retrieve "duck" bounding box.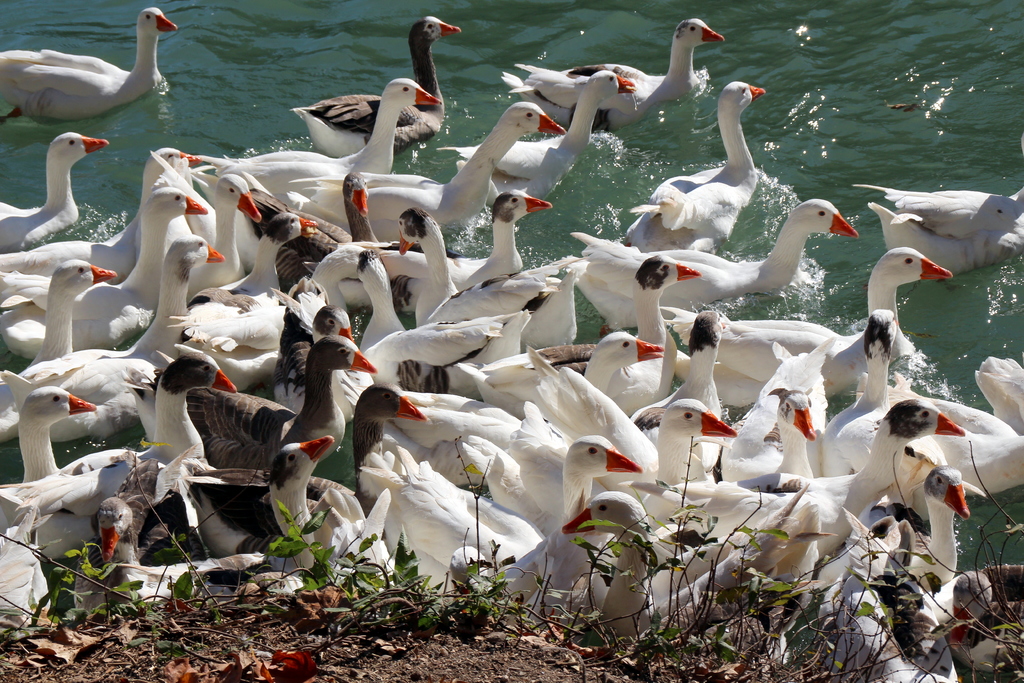
Bounding box: <box>349,377,515,587</box>.
